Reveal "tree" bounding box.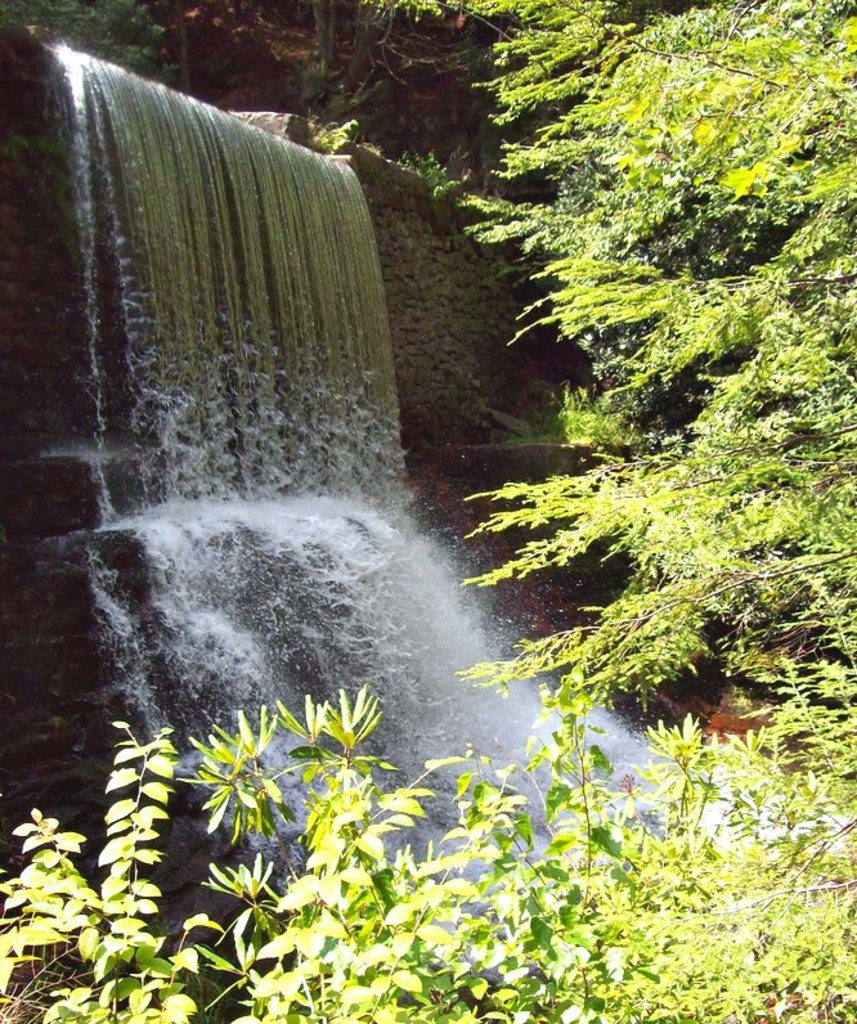
Revealed: x1=412, y1=18, x2=835, y2=594.
